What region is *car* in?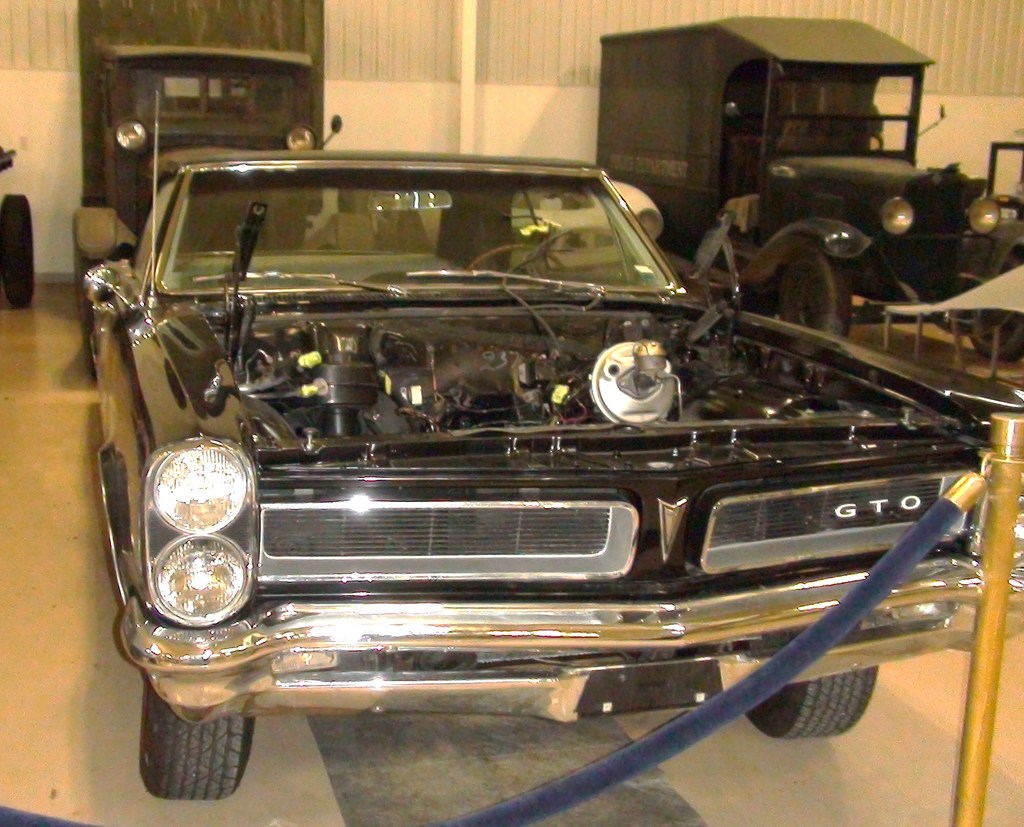
Rect(67, 35, 348, 312).
